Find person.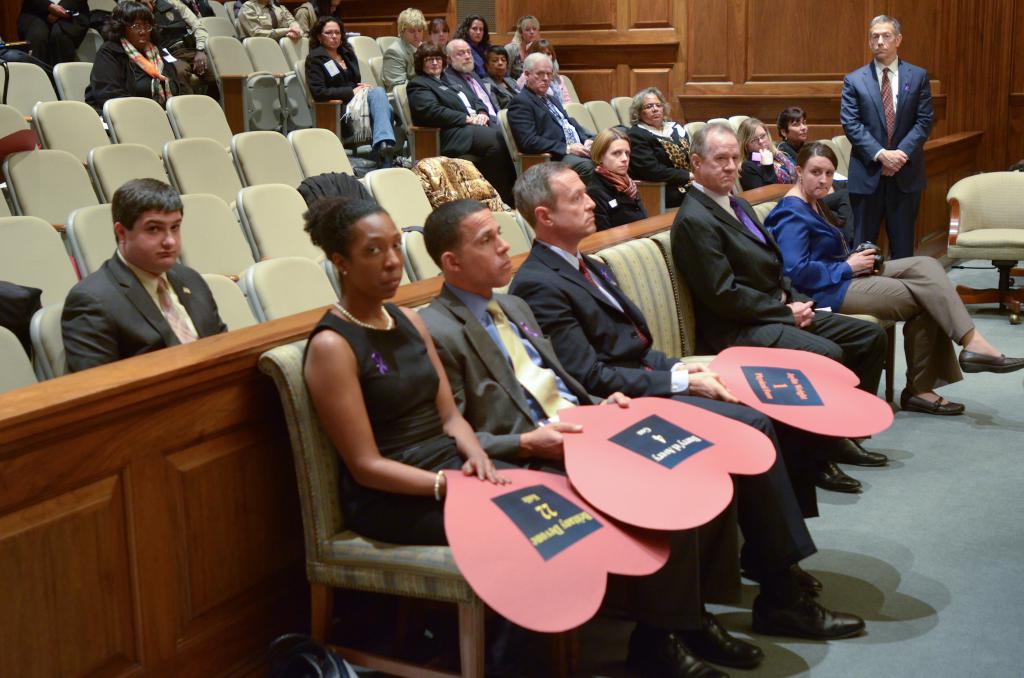
739/115/849/234.
